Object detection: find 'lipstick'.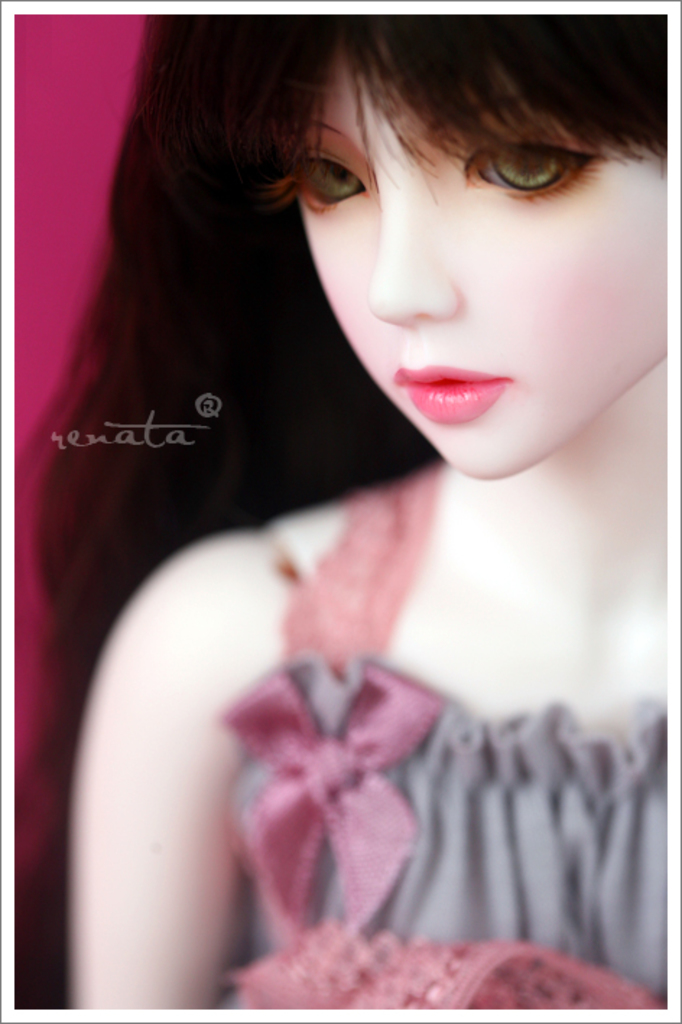
[left=394, top=363, right=510, bottom=426].
